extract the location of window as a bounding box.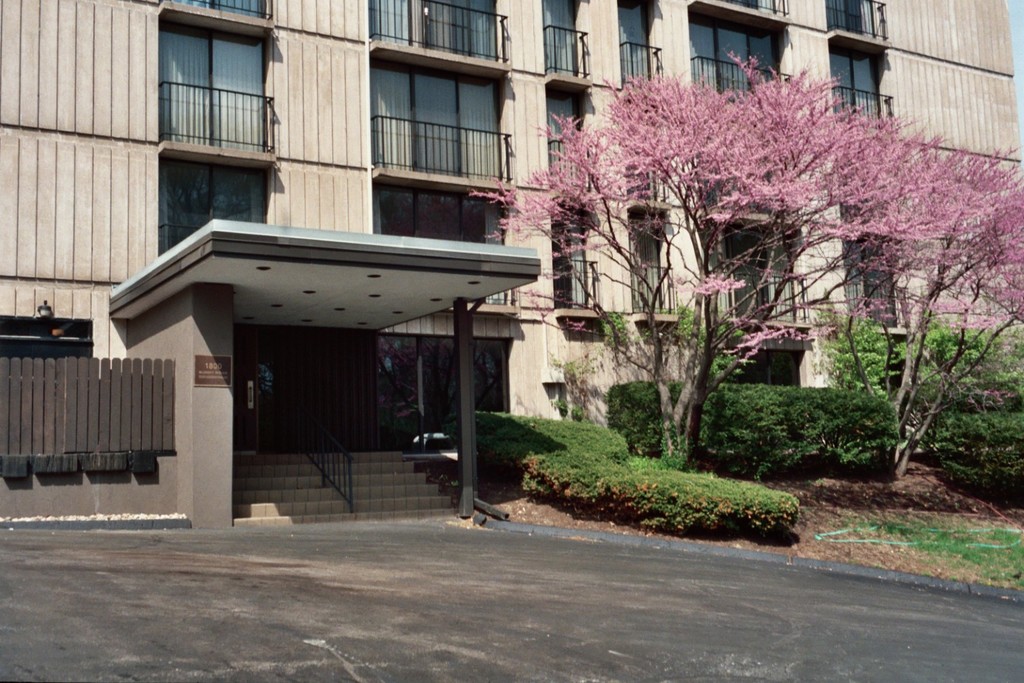
Rect(165, 19, 267, 146).
